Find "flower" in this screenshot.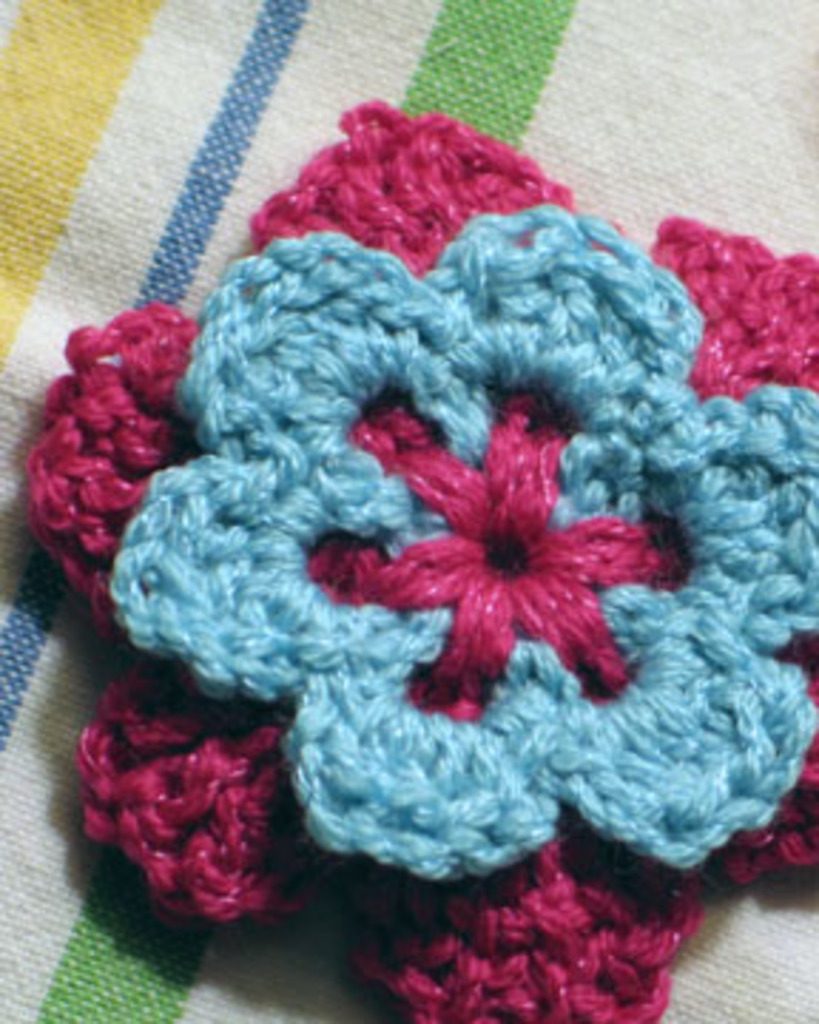
The bounding box for "flower" is box=[48, 105, 779, 953].
